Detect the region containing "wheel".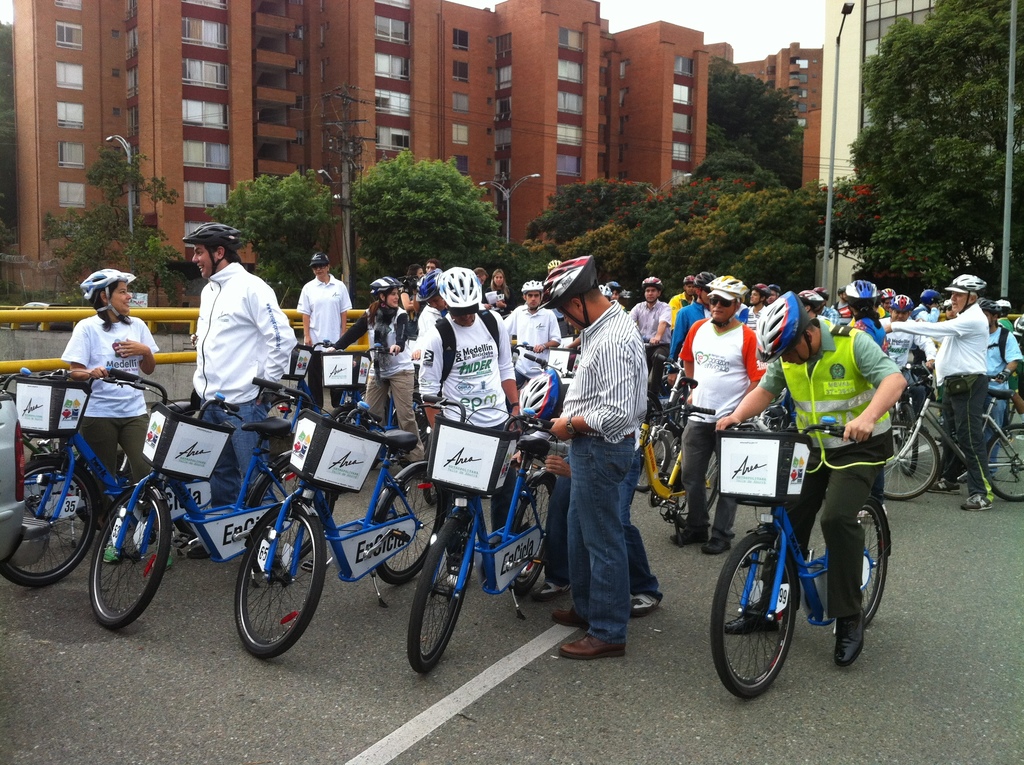
[left=900, top=405, right=922, bottom=477].
